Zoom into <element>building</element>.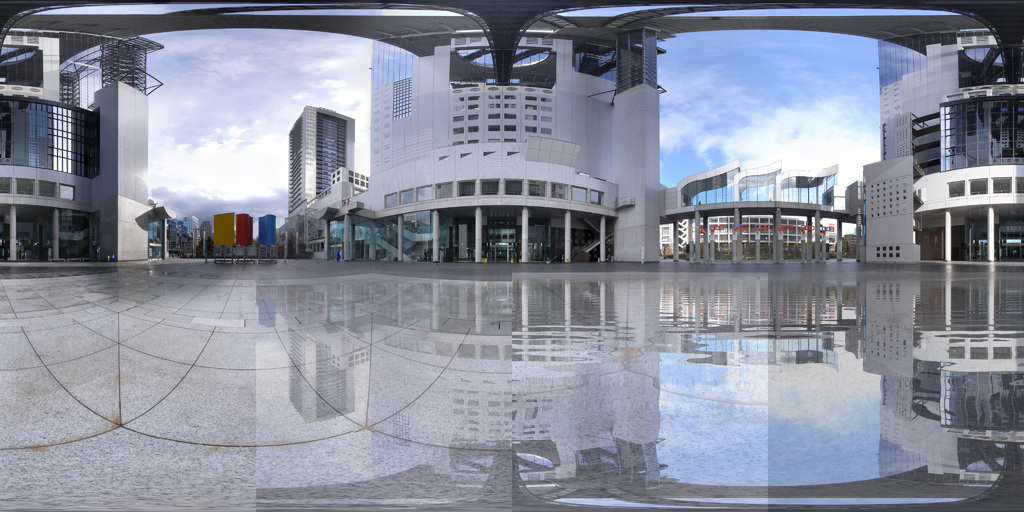
Zoom target: <region>374, 30, 667, 264</region>.
